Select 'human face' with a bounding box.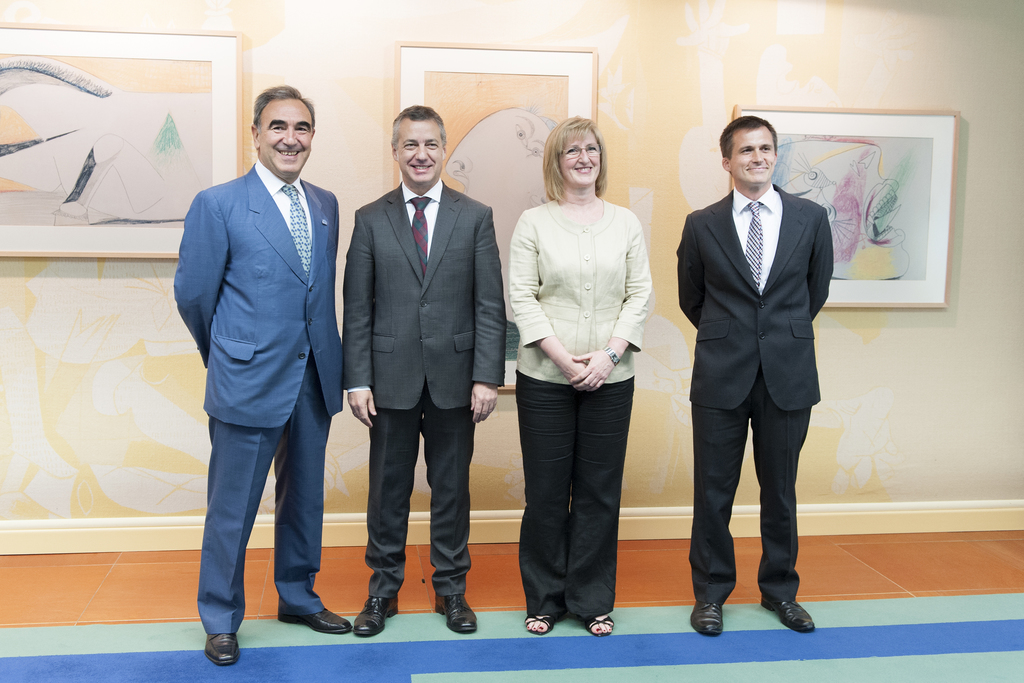
(558,131,600,184).
